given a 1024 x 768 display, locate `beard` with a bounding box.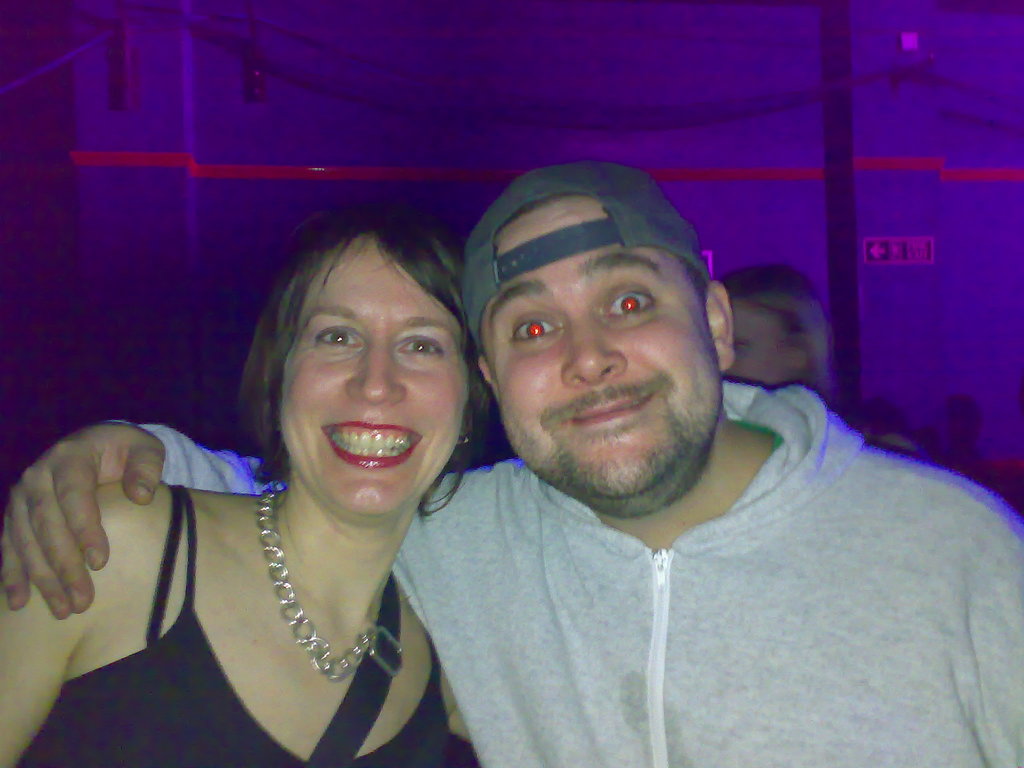
Located: [left=510, top=319, right=724, bottom=495].
